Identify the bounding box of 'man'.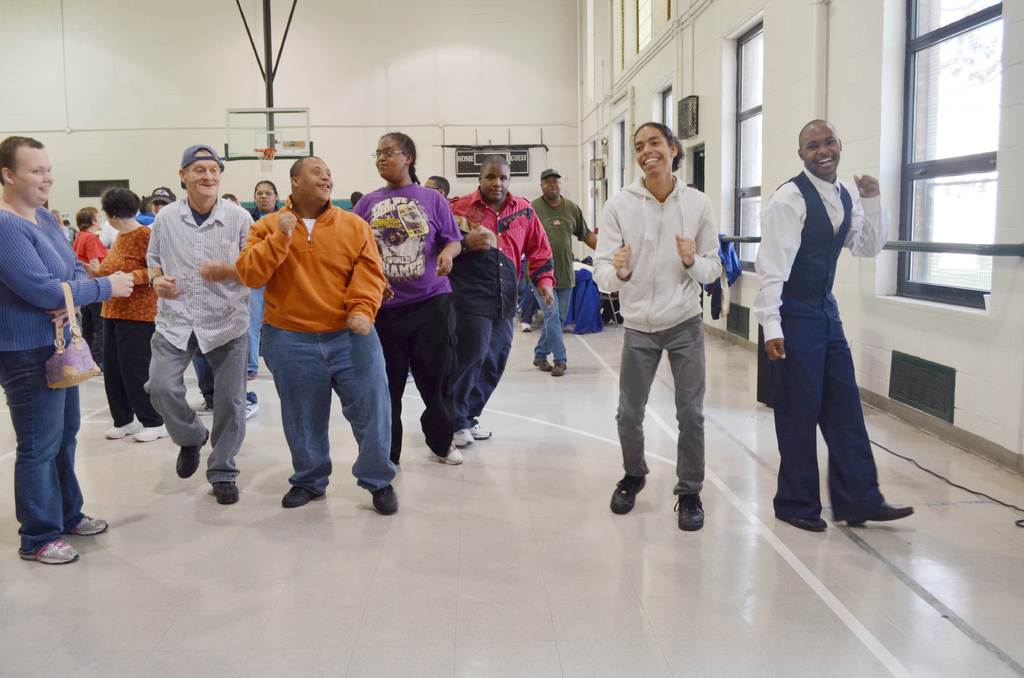
<region>99, 220, 122, 247</region>.
